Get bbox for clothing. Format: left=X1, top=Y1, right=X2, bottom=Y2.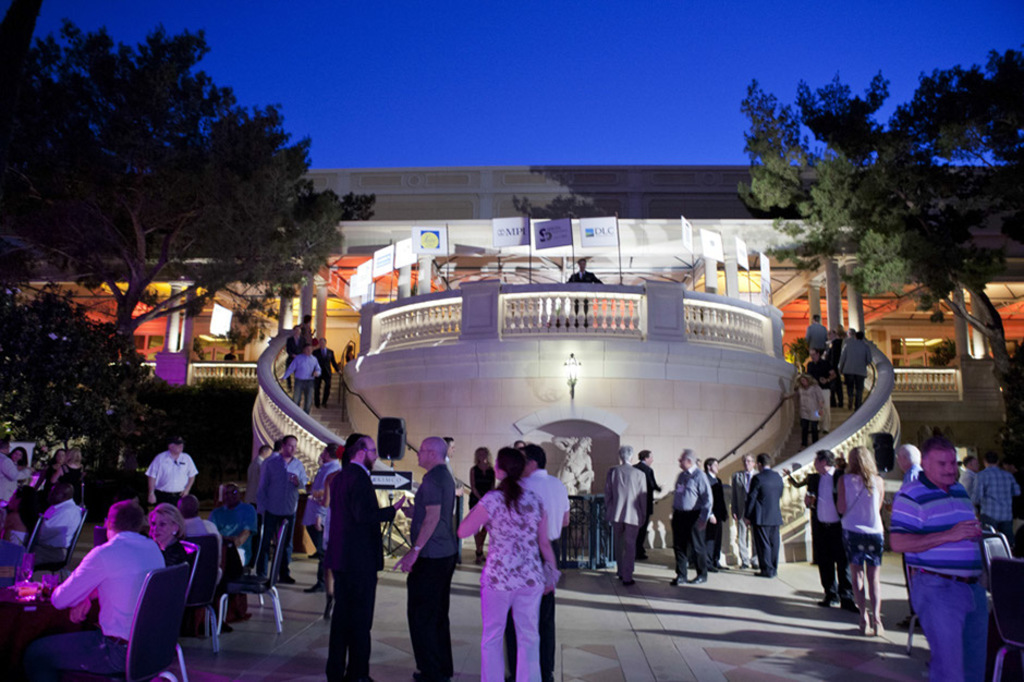
left=284, top=333, right=310, bottom=389.
